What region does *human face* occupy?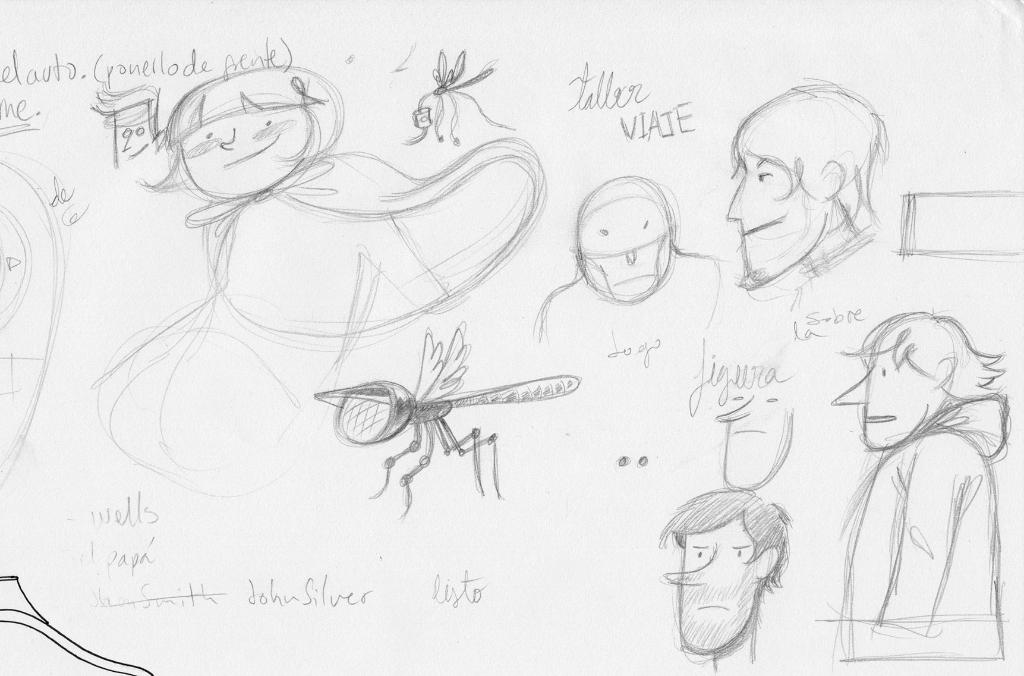
box=[724, 154, 810, 279].
